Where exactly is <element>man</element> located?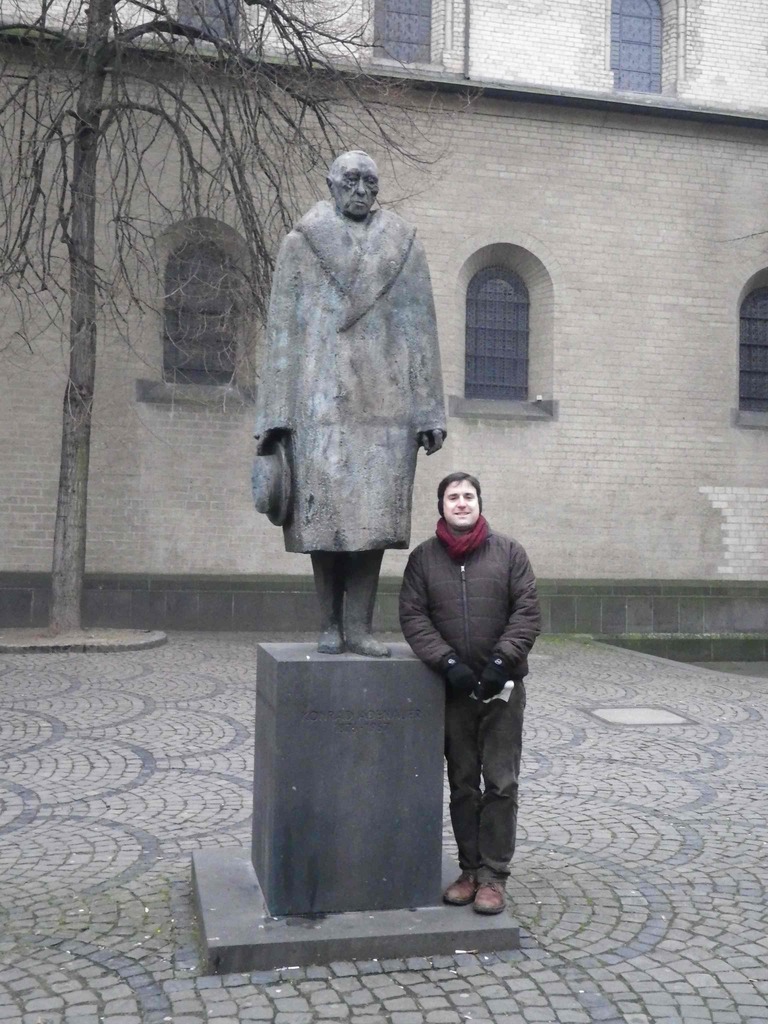
Its bounding box is 393, 445, 547, 922.
